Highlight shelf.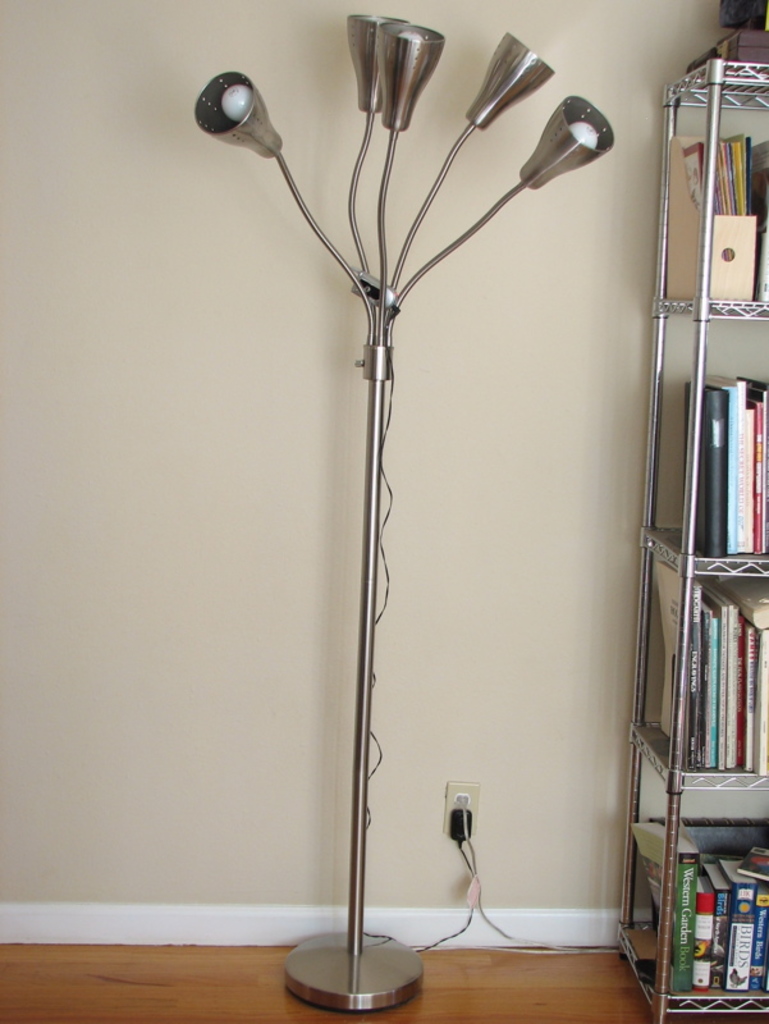
Highlighted region: (600,41,755,870).
